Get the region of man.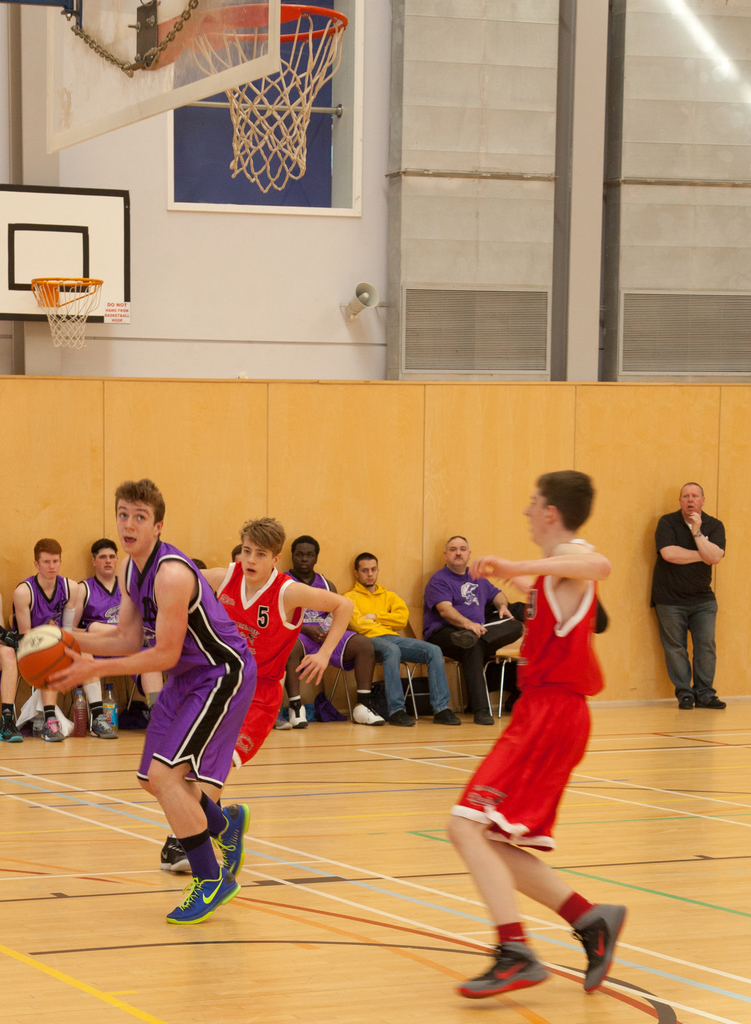
bbox(154, 515, 349, 875).
